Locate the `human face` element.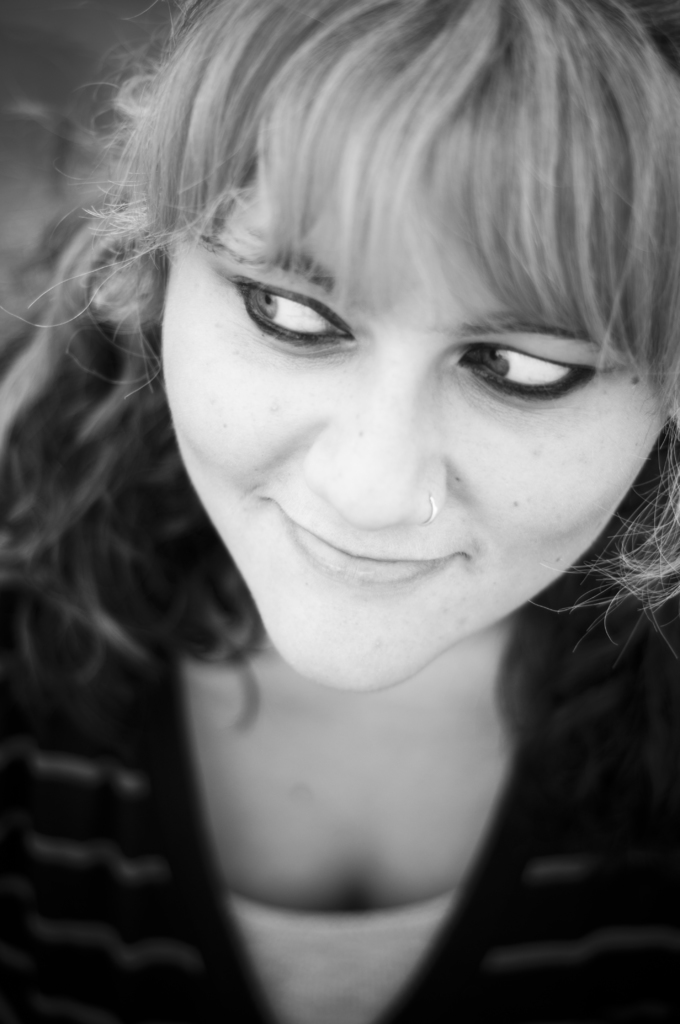
Element bbox: (161, 228, 662, 691).
